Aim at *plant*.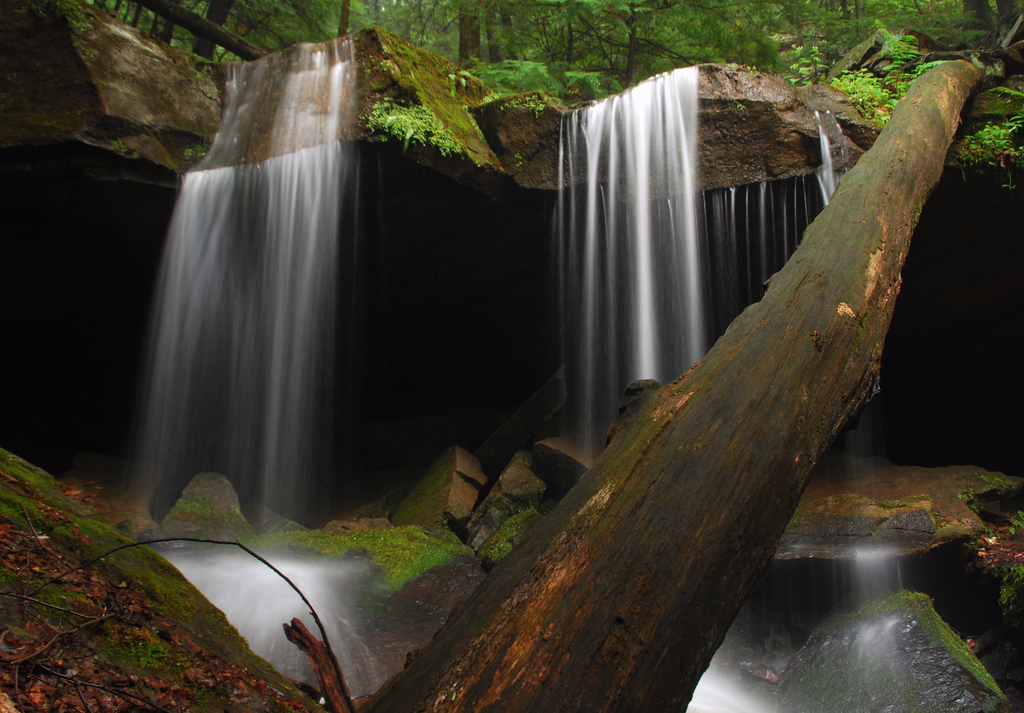
Aimed at [left=51, top=520, right=70, bottom=534].
